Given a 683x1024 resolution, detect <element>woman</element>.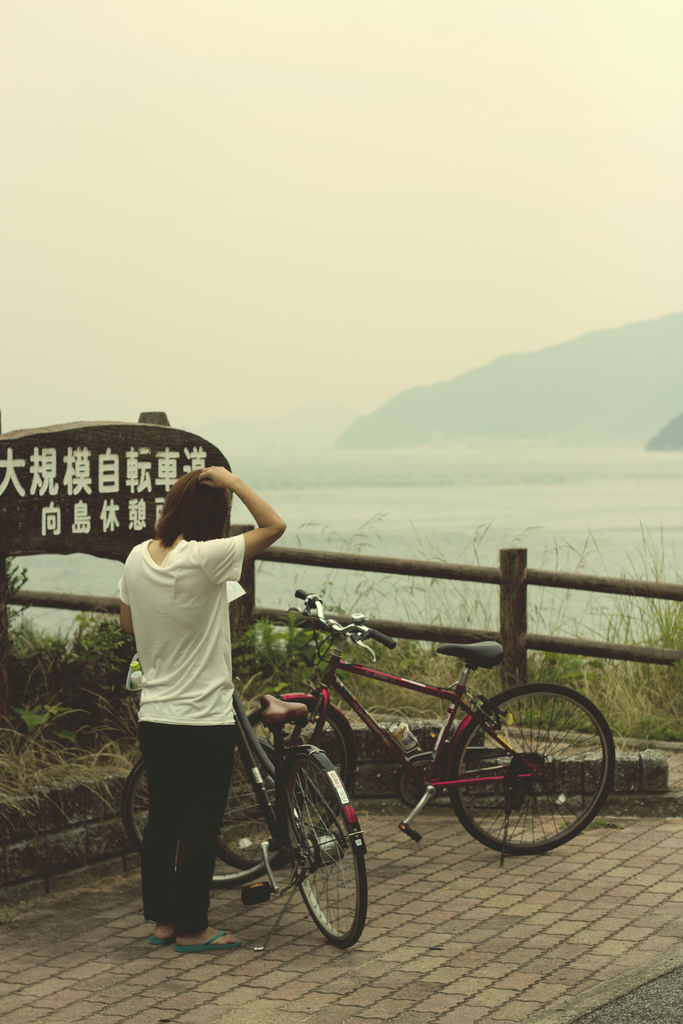
detection(106, 468, 296, 937).
